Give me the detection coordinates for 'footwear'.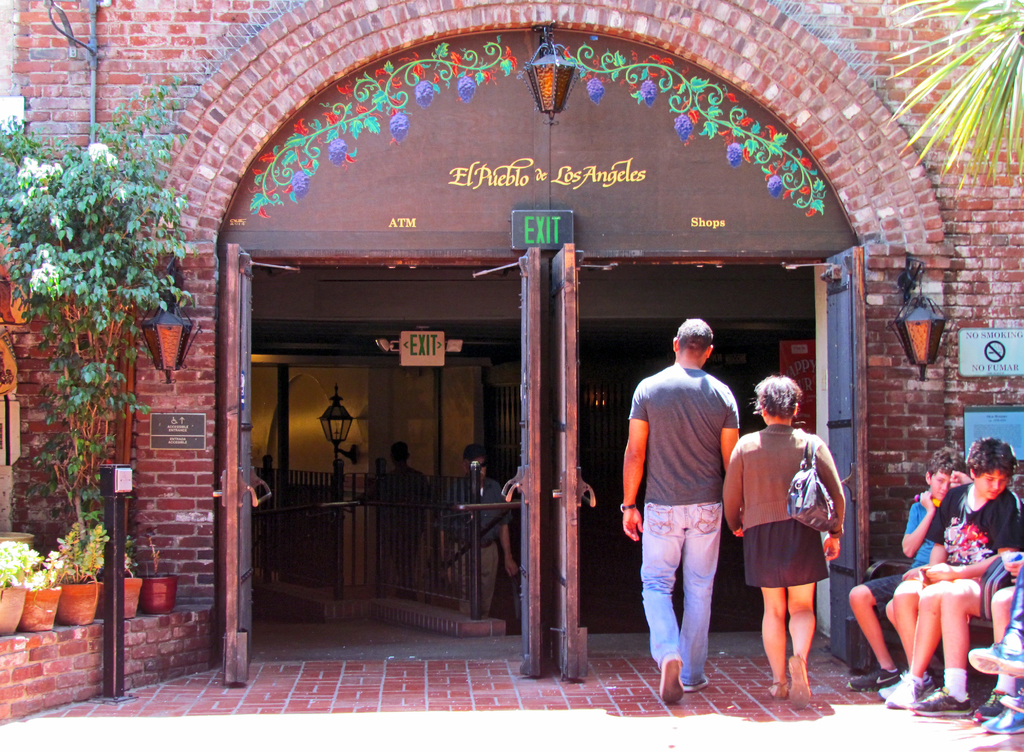
crop(844, 669, 899, 693).
